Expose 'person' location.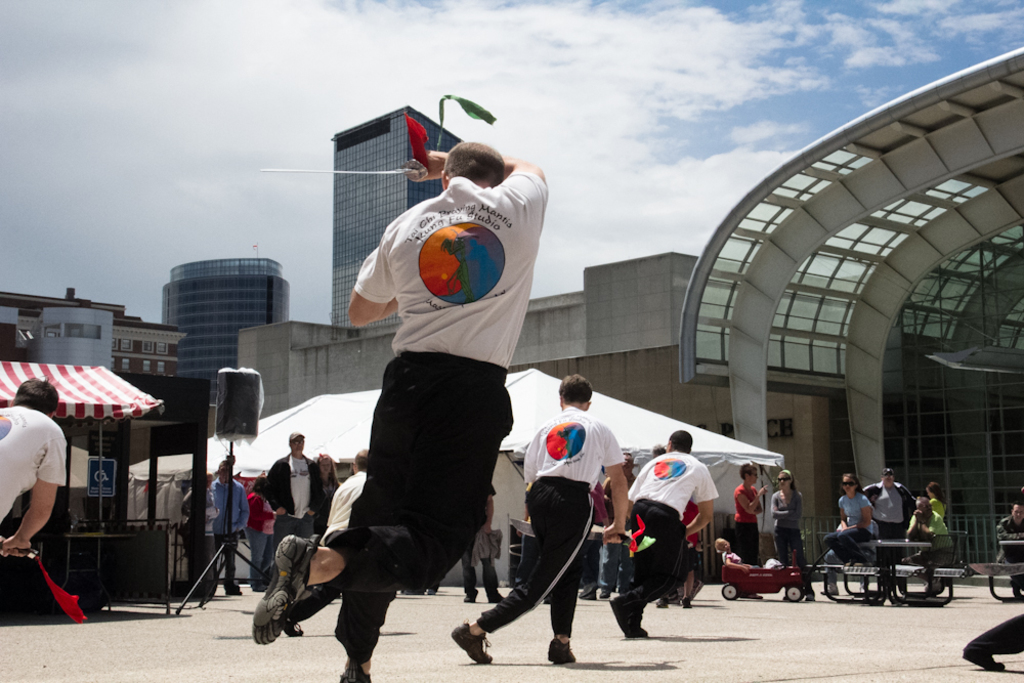
Exposed at pyautogui.locateOnScreen(909, 495, 931, 547).
